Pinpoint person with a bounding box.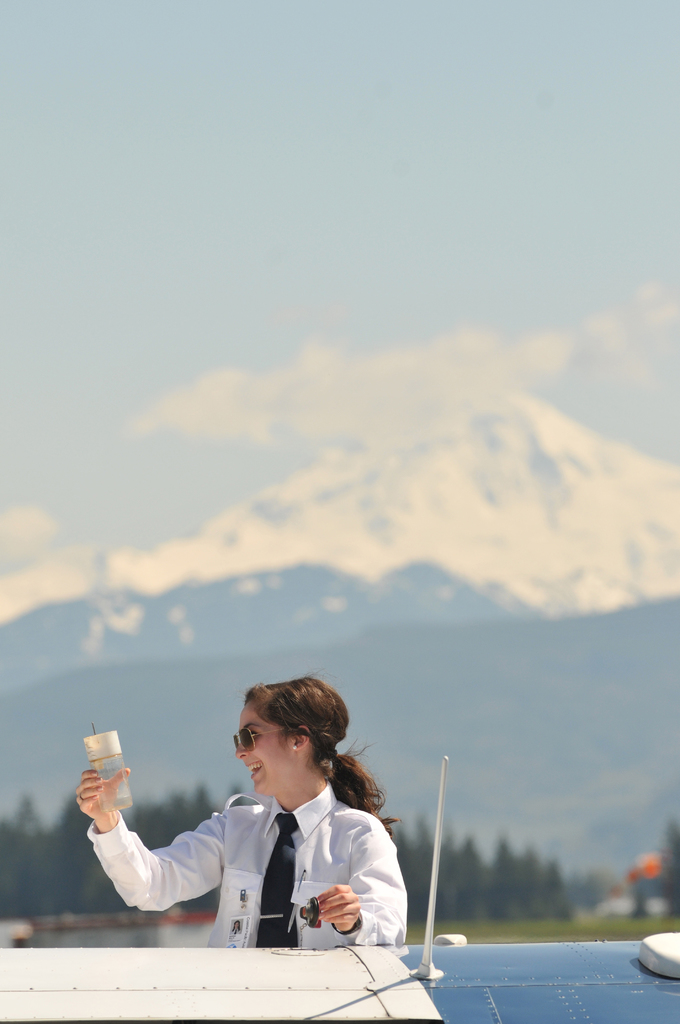
69,659,409,948.
